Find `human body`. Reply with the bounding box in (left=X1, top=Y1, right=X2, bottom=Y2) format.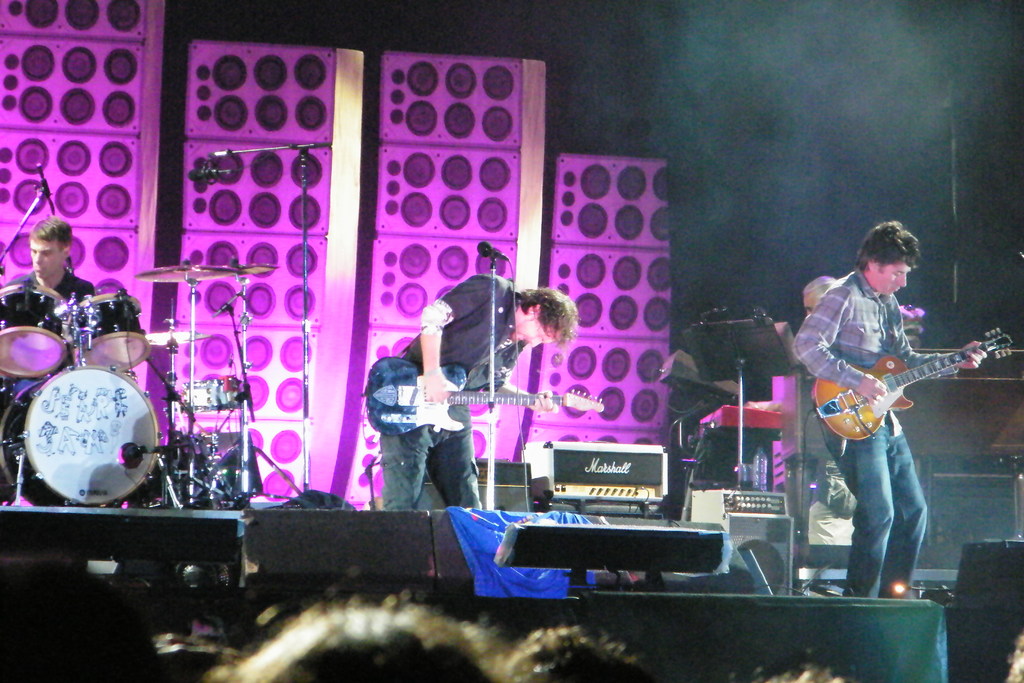
(left=787, top=217, right=988, bottom=598).
